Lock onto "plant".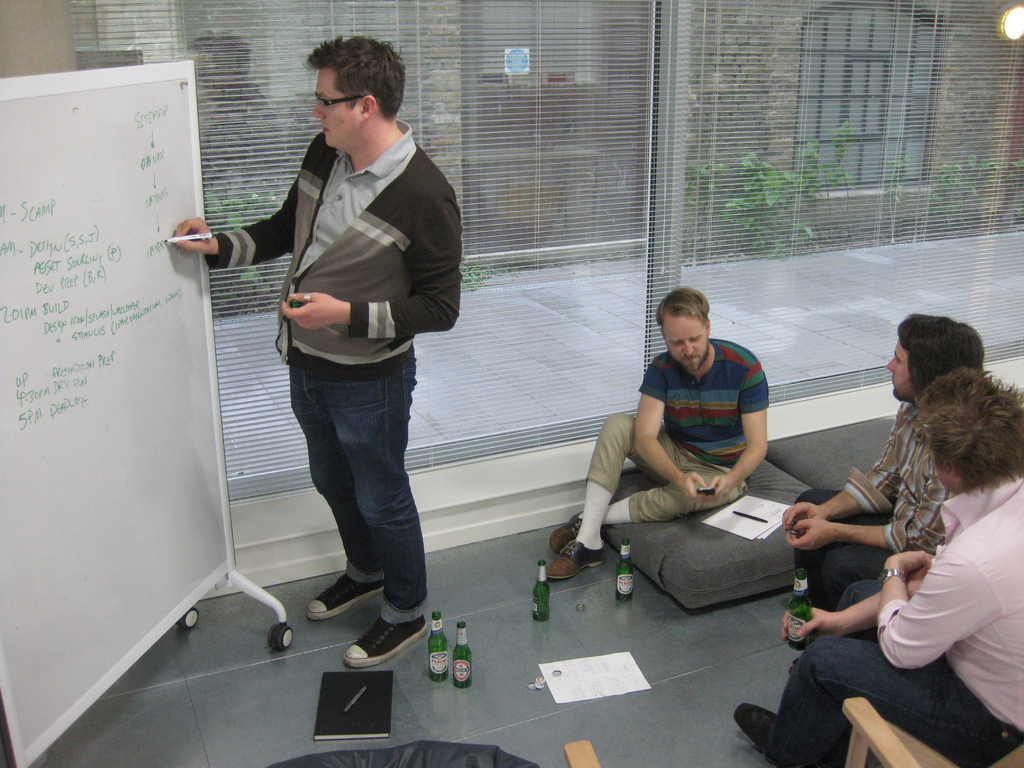
Locked: bbox(196, 175, 287, 290).
